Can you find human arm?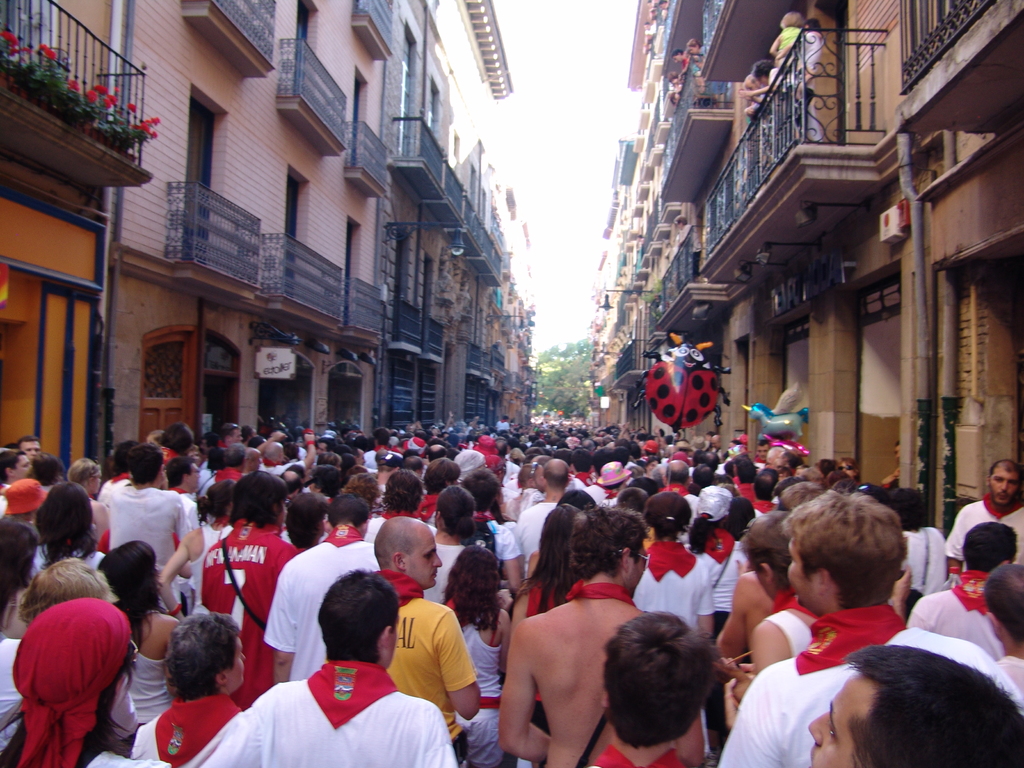
Yes, bounding box: locate(433, 606, 477, 714).
